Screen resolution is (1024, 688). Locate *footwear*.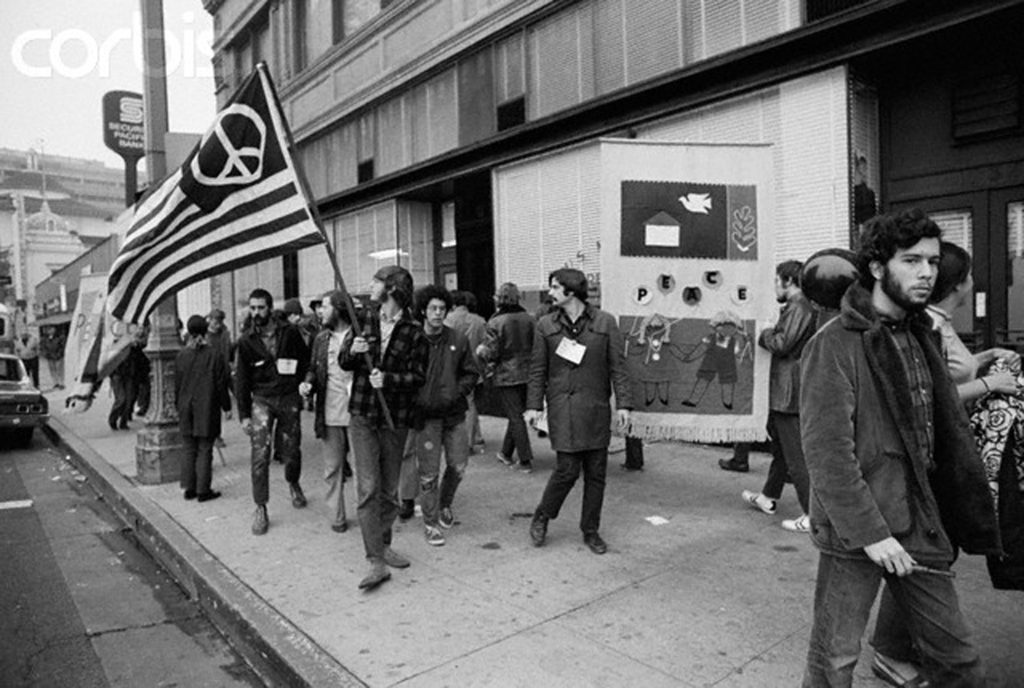
[716,457,748,471].
